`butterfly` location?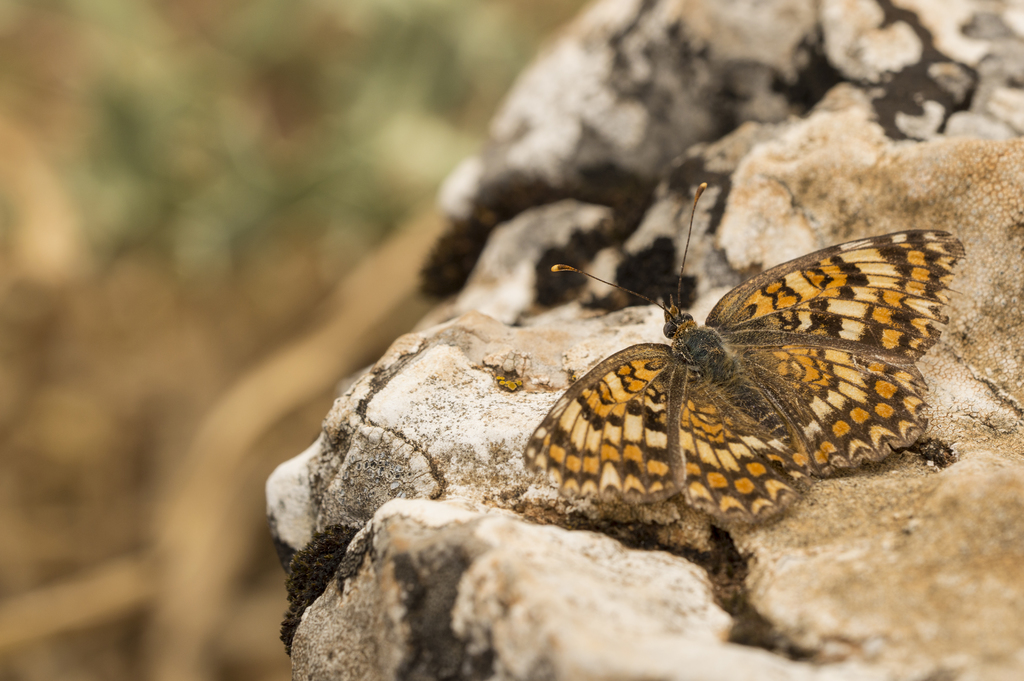
Rect(529, 193, 957, 529)
